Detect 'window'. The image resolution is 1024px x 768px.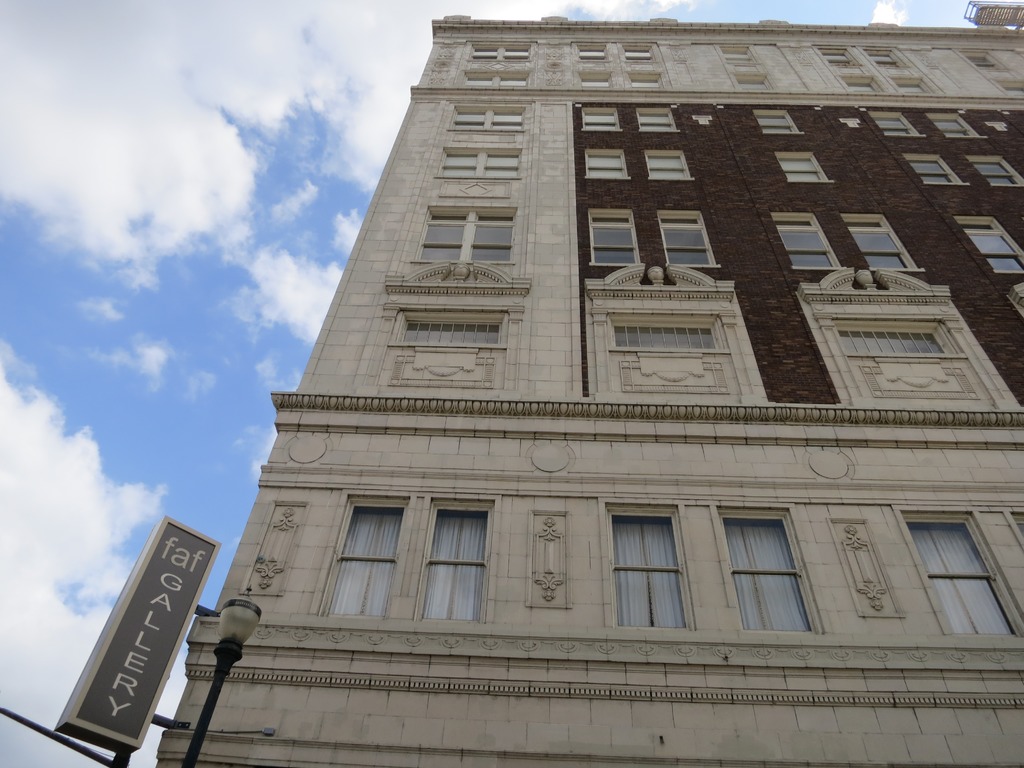
435 145 524 182.
